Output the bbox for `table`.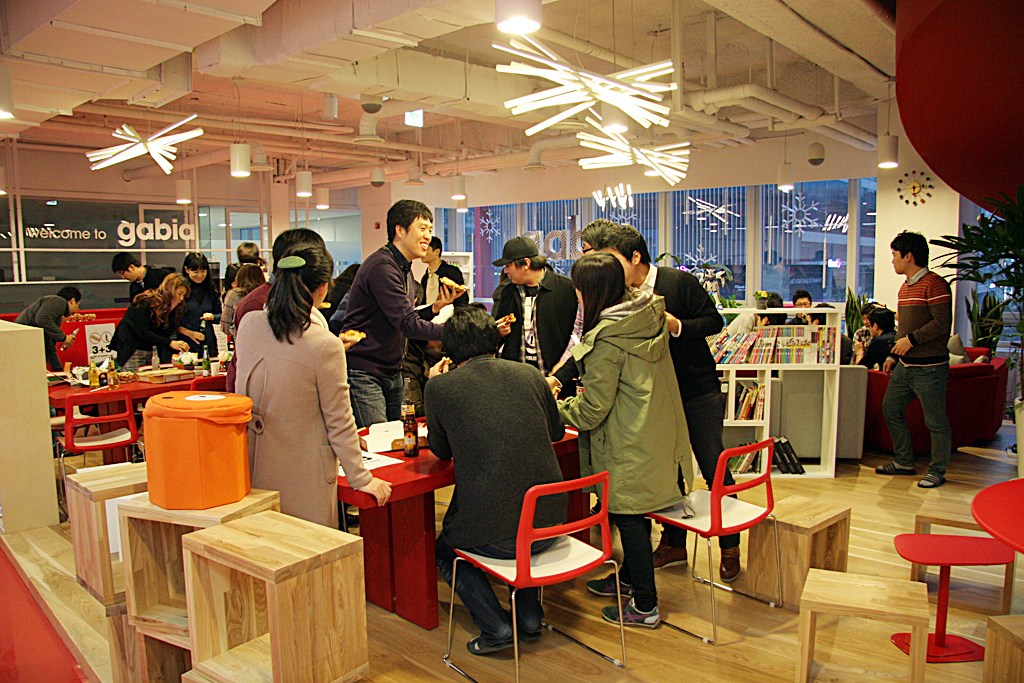
<bbox>338, 412, 579, 626</bbox>.
